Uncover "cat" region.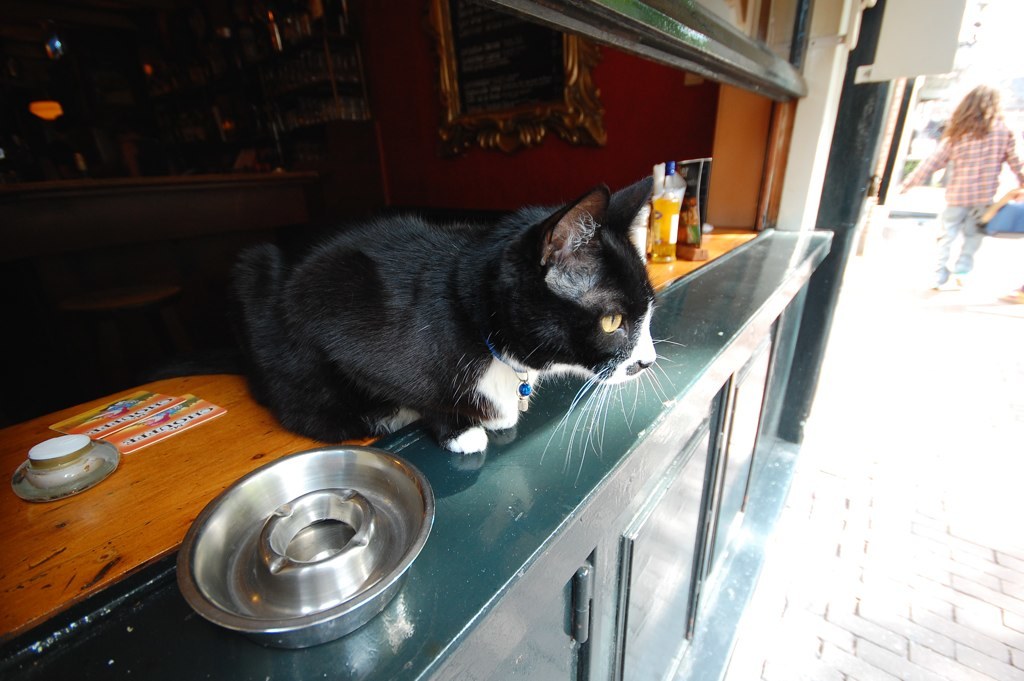
Uncovered: region(227, 170, 691, 469).
